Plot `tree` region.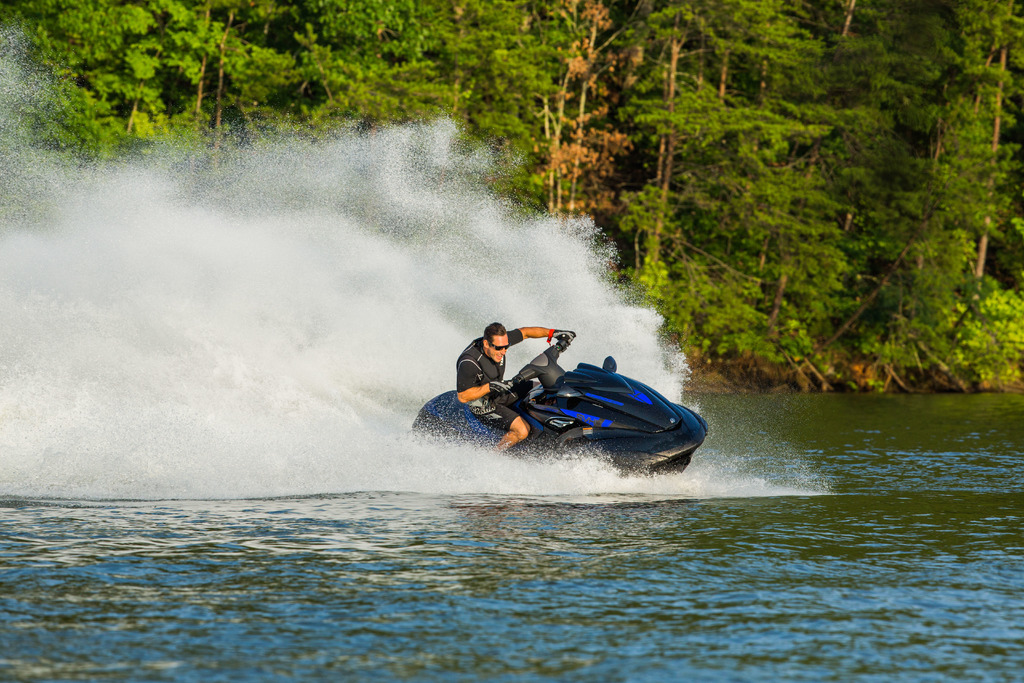
Plotted at [726,27,1017,418].
